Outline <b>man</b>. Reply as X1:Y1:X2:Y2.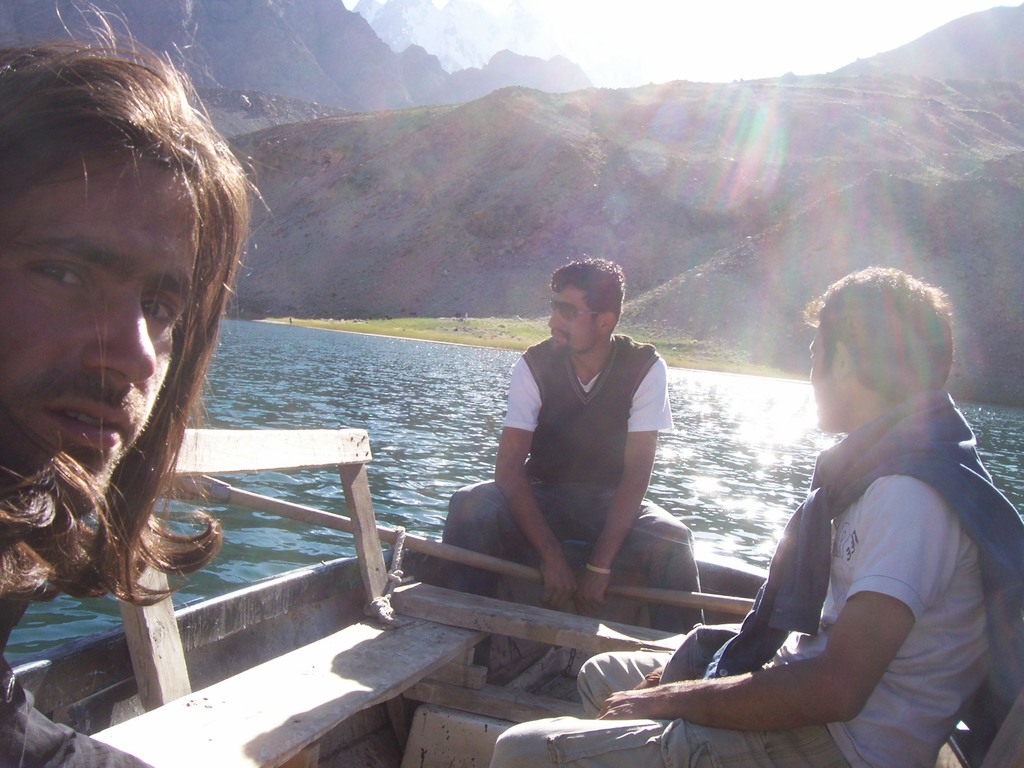
0:40:246:767.
